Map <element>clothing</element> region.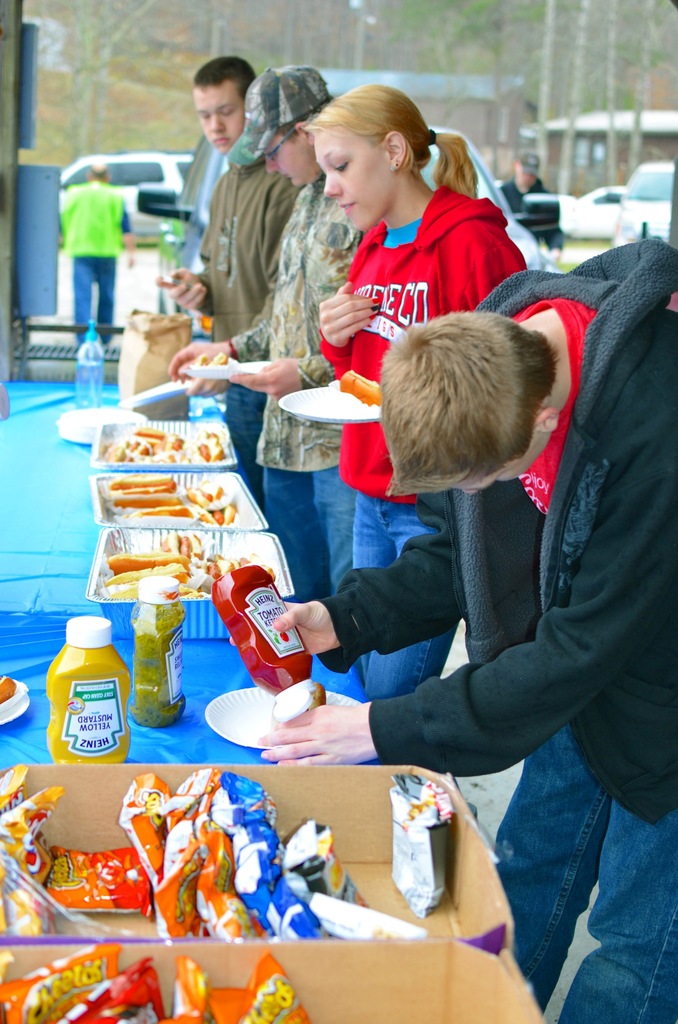
Mapped to x1=54, y1=178, x2=133, y2=344.
